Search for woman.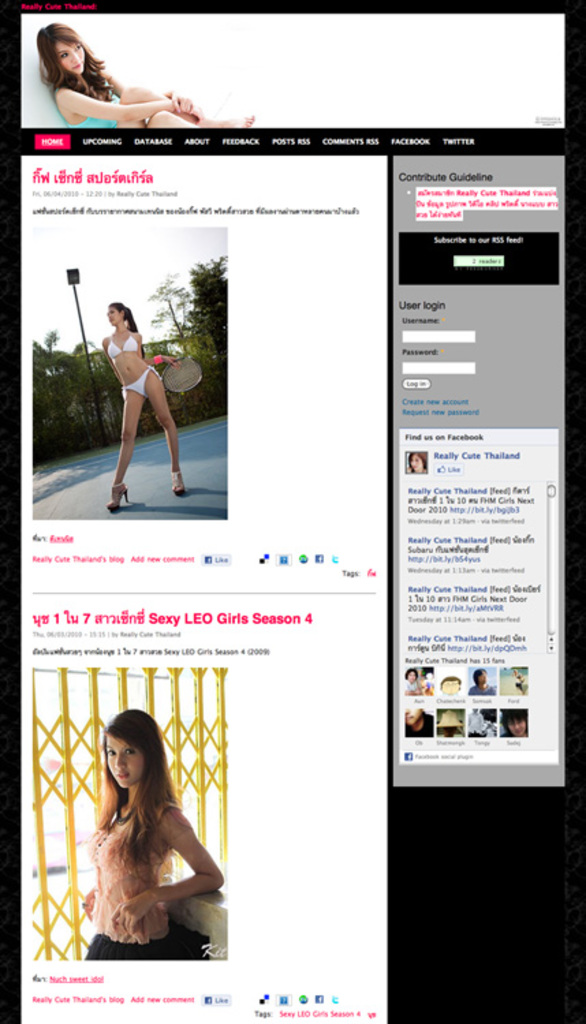
Found at locate(86, 706, 220, 958).
